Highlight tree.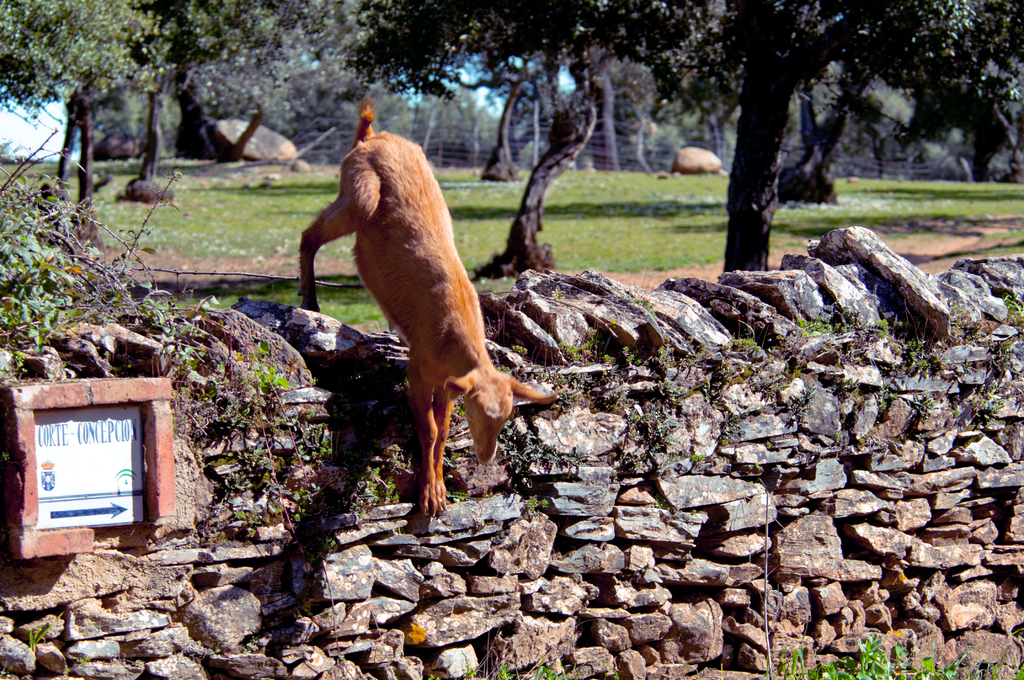
Highlighted region: box(652, 0, 1023, 273).
